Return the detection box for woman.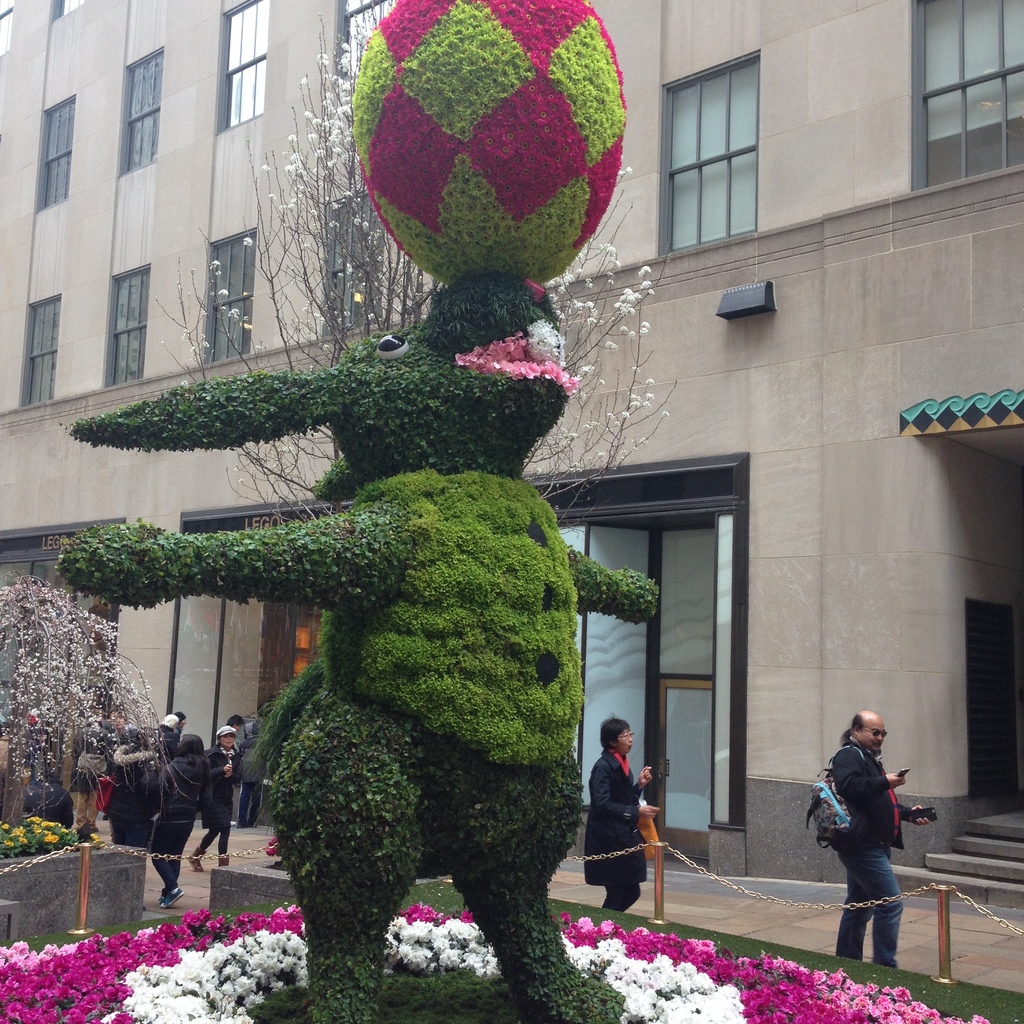
locate(193, 716, 244, 877).
